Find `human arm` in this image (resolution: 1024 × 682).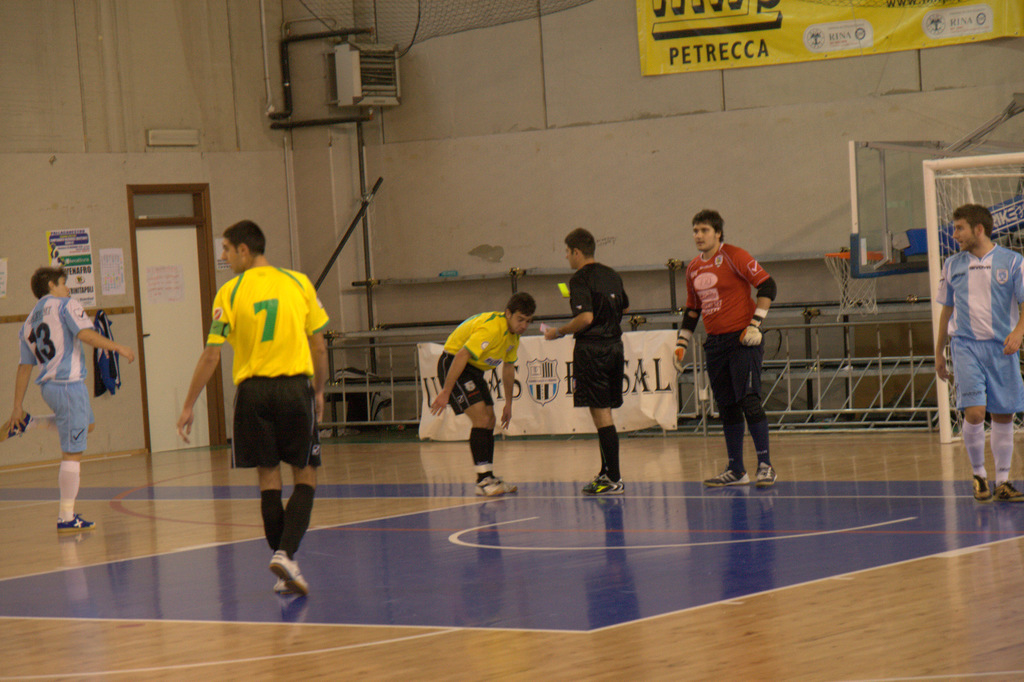
428:329:492:417.
